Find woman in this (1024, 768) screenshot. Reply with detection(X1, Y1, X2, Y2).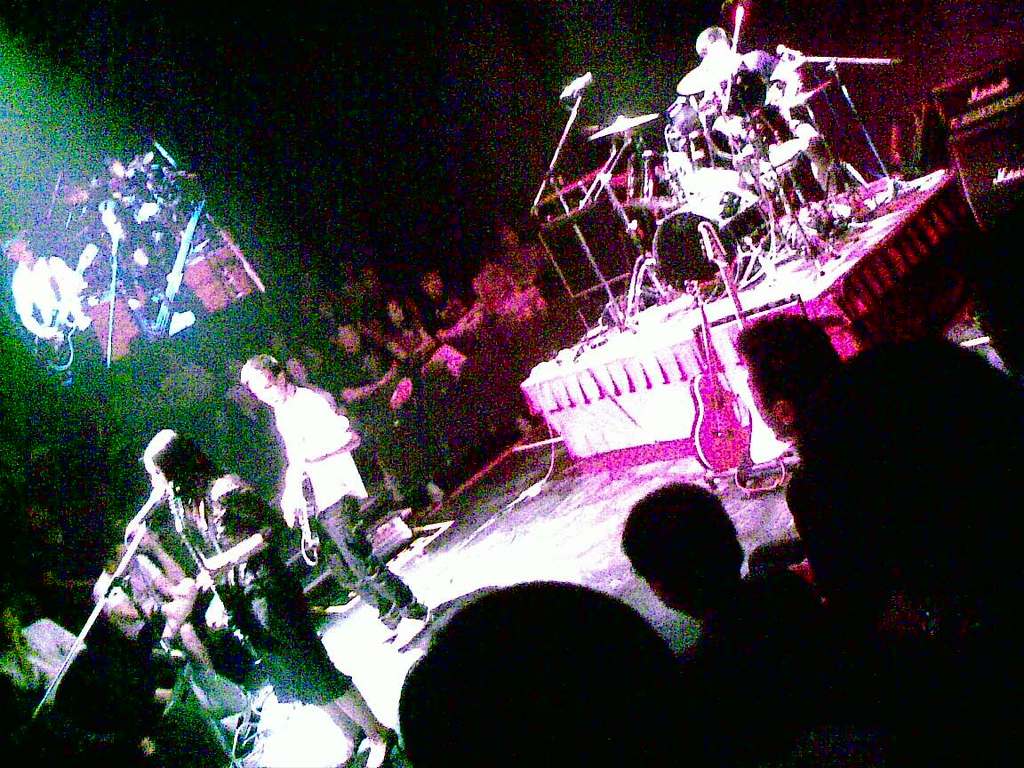
detection(143, 423, 427, 741).
